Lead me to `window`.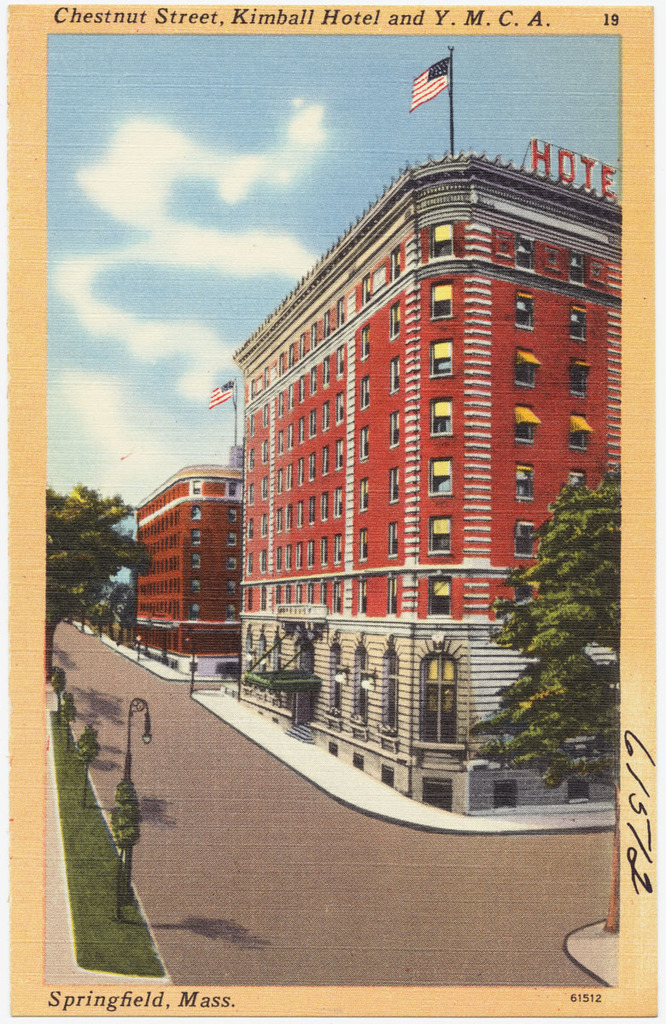
Lead to [322, 315, 330, 339].
